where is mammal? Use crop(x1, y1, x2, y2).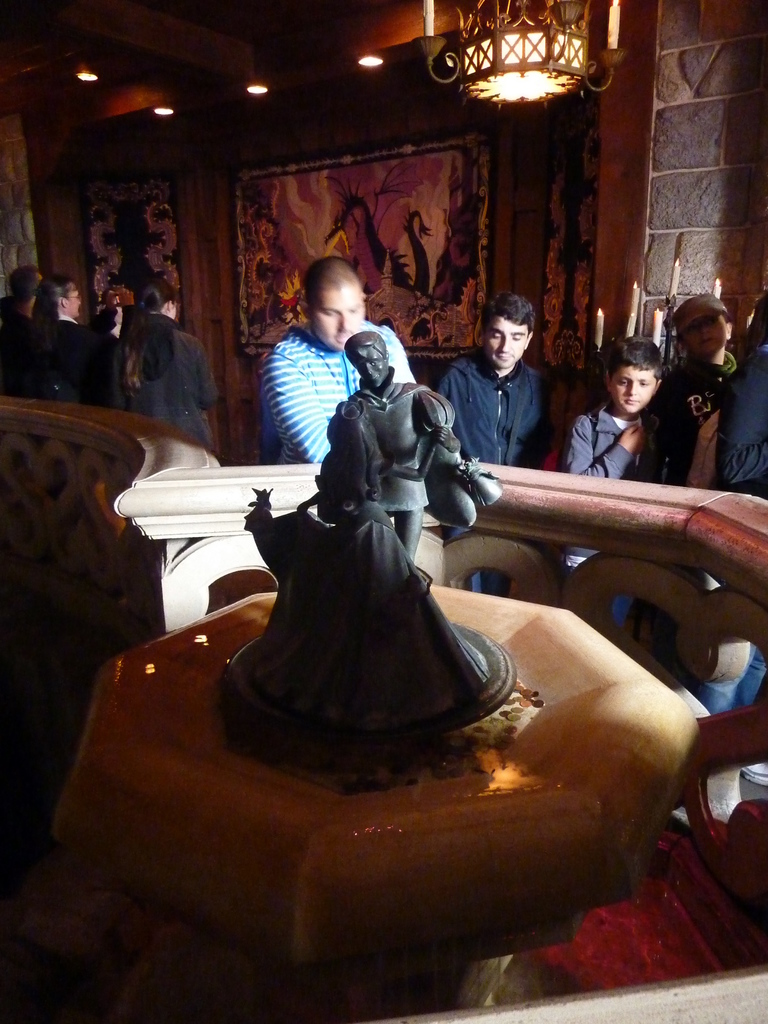
crop(0, 262, 47, 402).
